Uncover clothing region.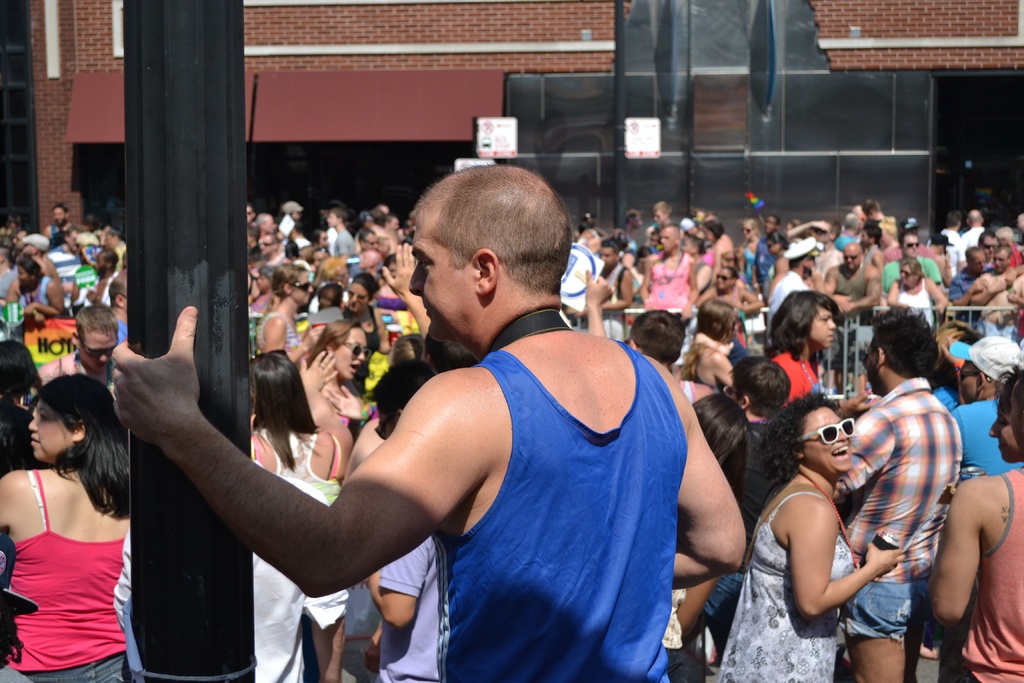
Uncovered: [left=814, top=379, right=957, bottom=636].
